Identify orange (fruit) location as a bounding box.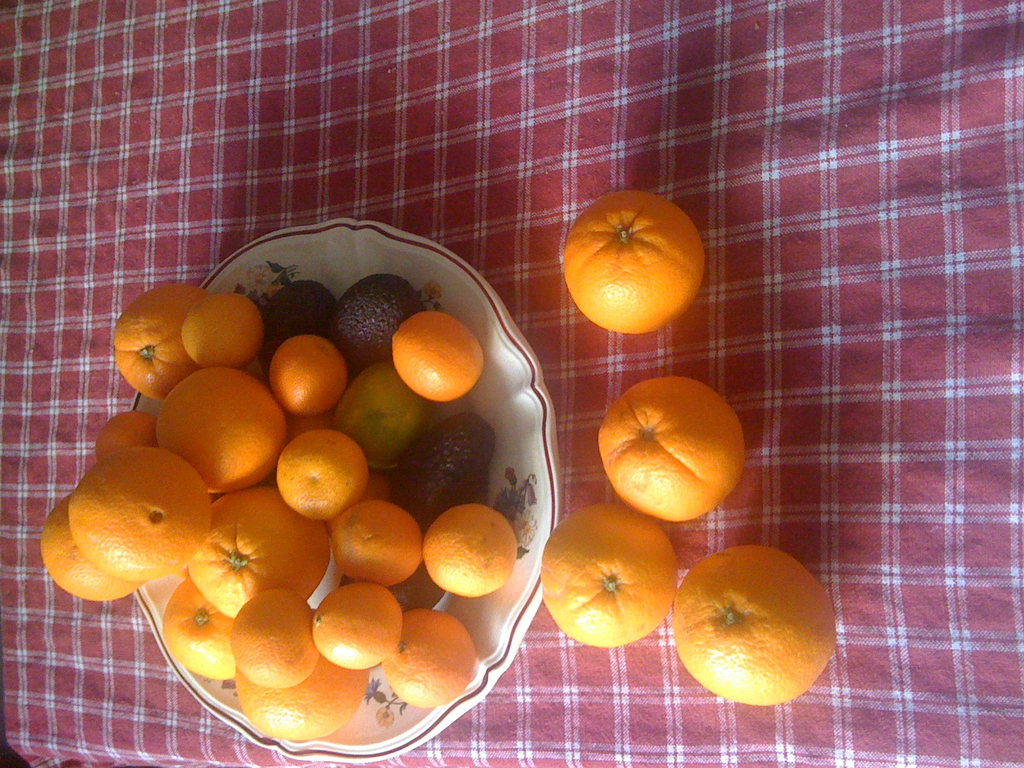
<region>600, 376, 742, 516</region>.
